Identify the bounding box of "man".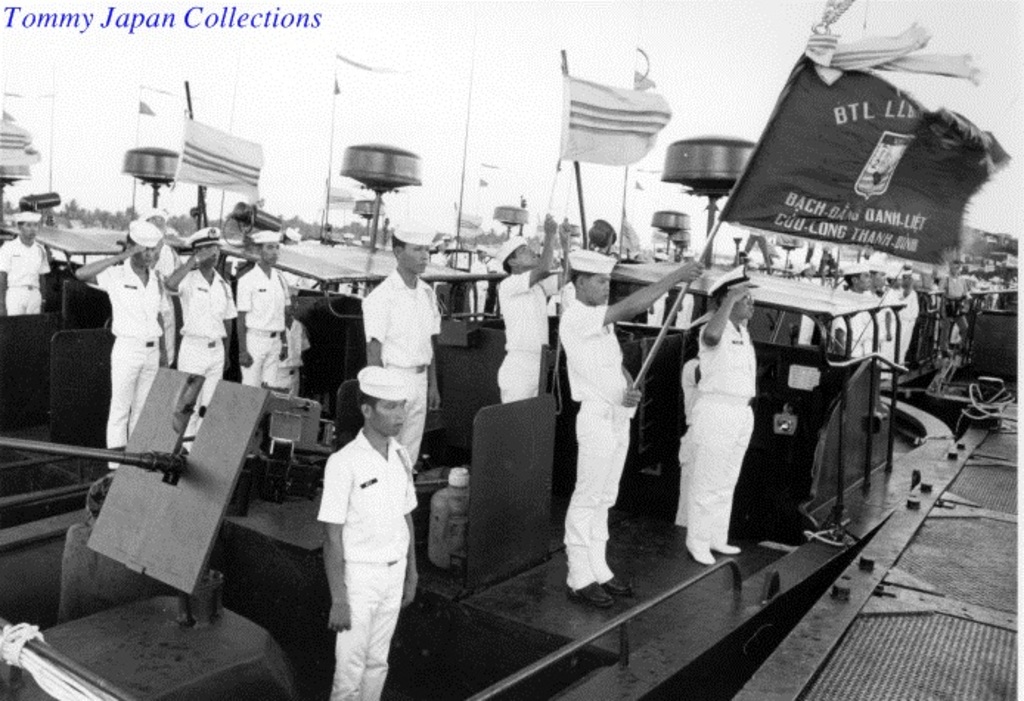
x1=78 y1=220 x2=168 y2=469.
